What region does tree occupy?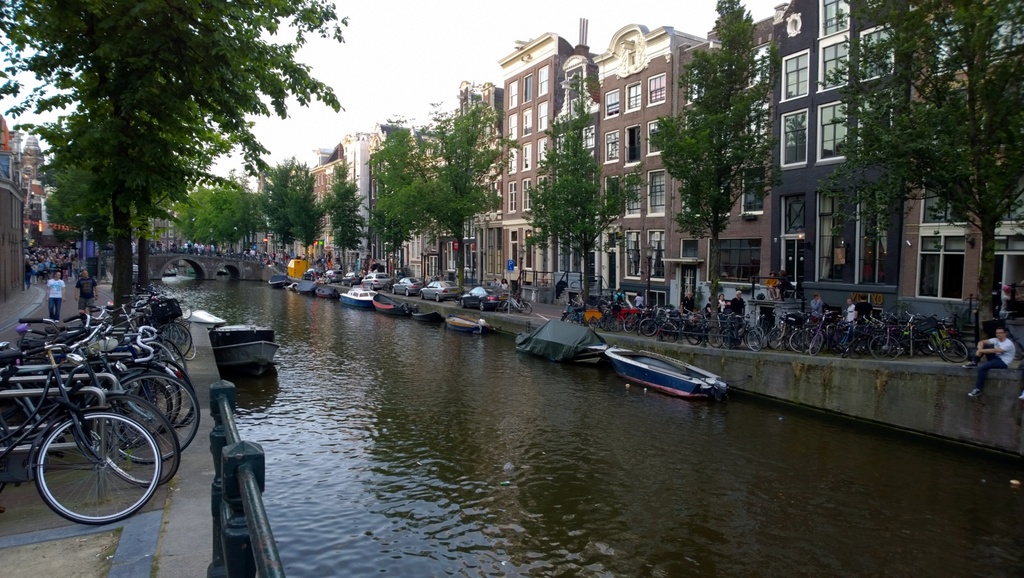
251:147:336:260.
